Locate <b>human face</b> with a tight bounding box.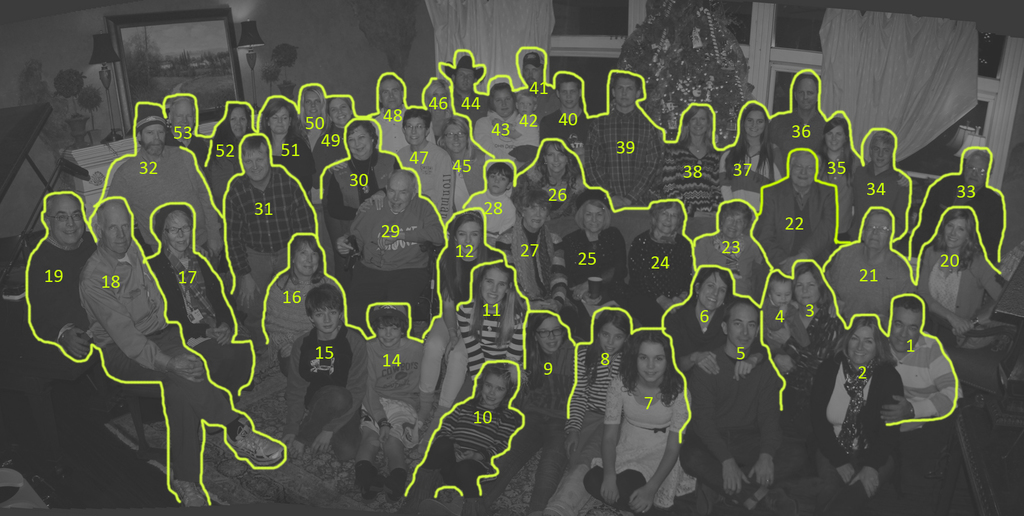
{"left": 636, "top": 343, "right": 667, "bottom": 386}.
